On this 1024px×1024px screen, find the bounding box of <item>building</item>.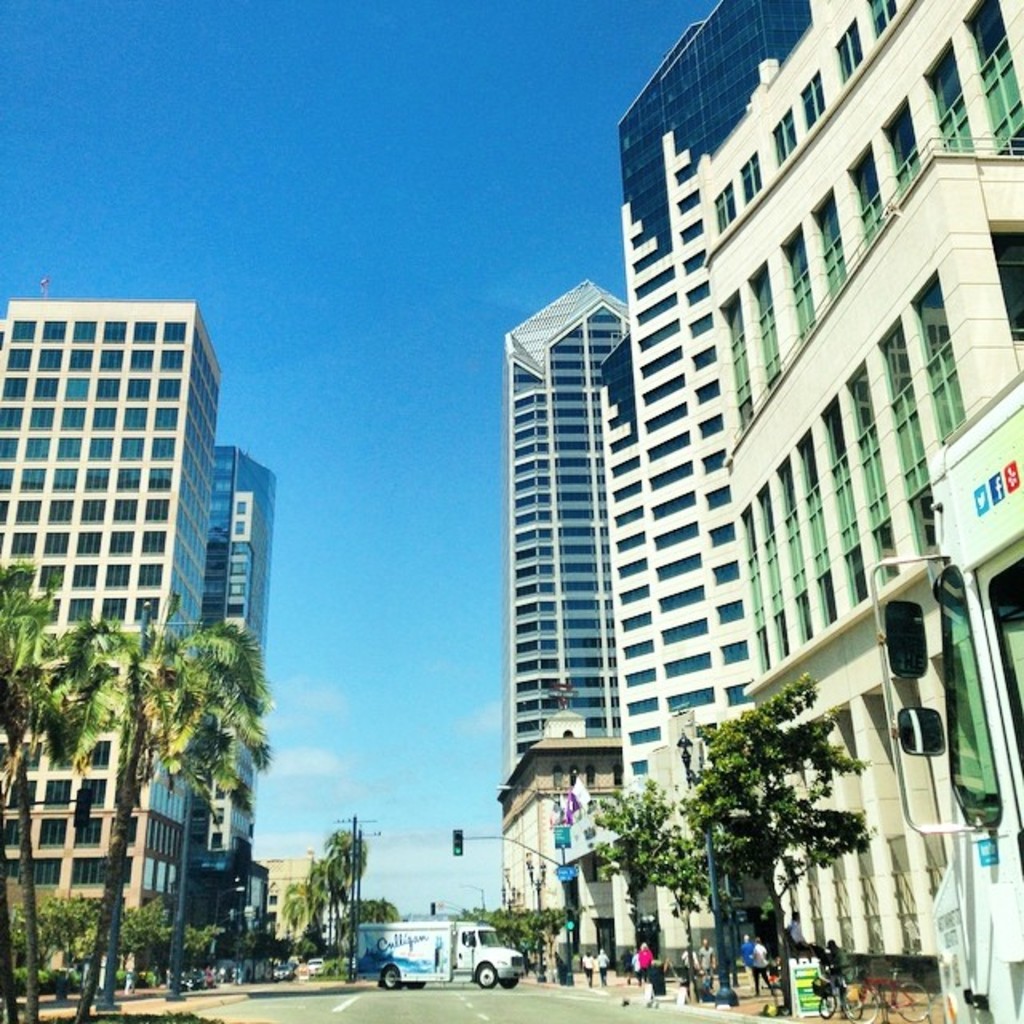
Bounding box: box(499, 285, 621, 923).
